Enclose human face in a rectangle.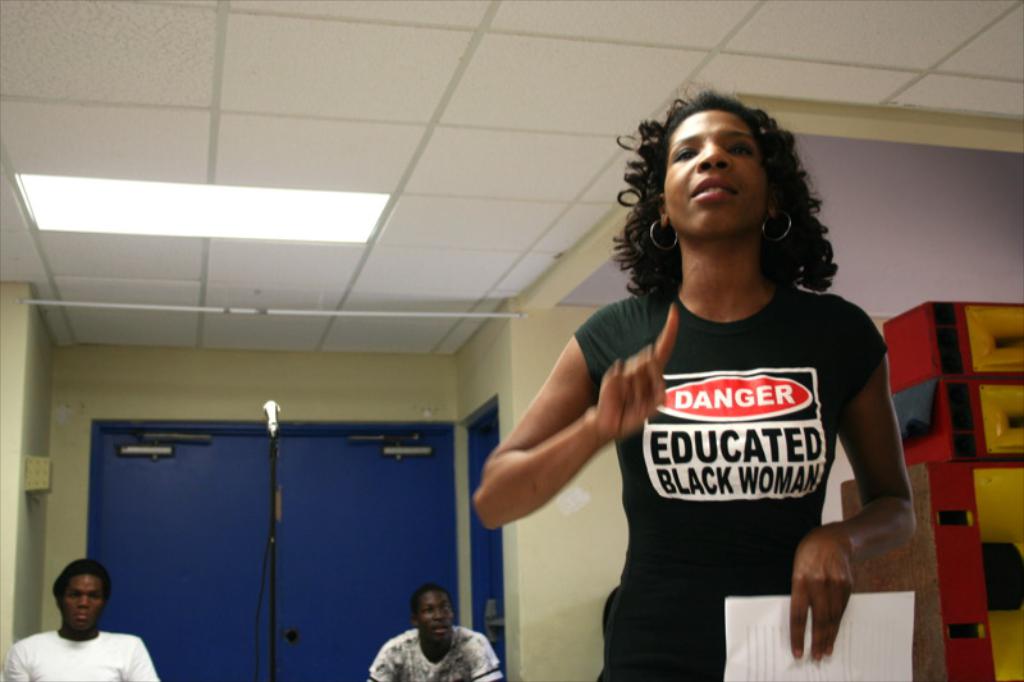
Rect(417, 589, 452, 641).
